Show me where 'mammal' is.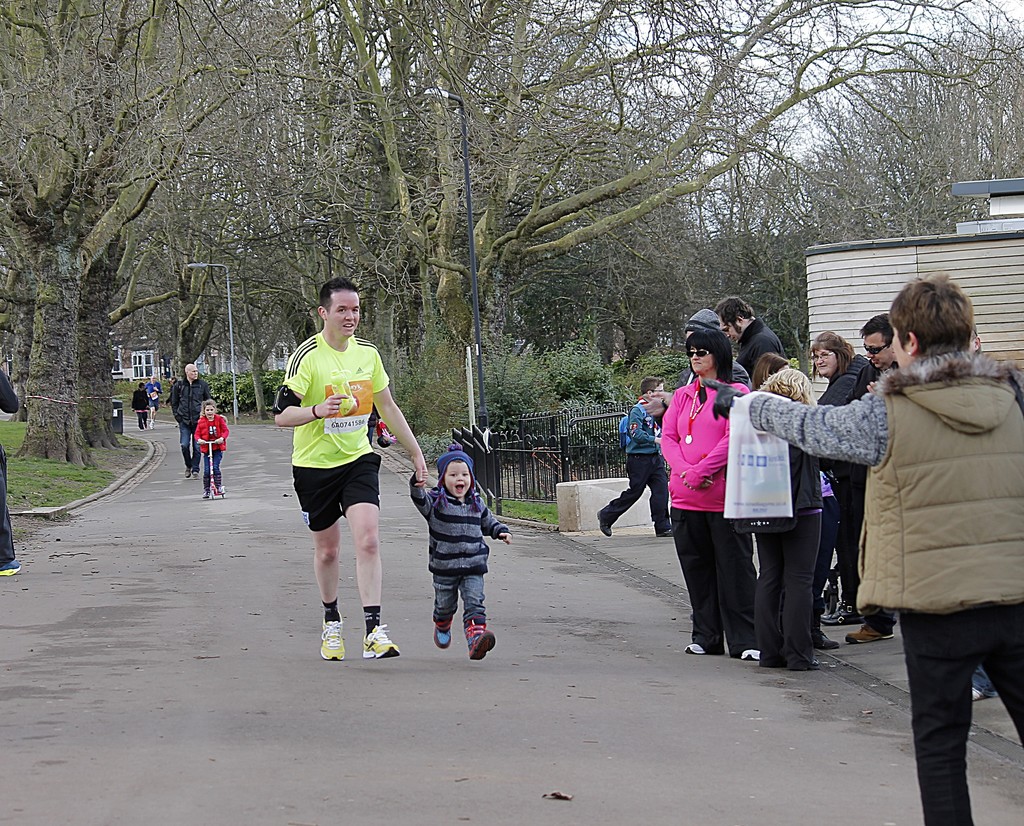
'mammal' is at [753,363,827,671].
